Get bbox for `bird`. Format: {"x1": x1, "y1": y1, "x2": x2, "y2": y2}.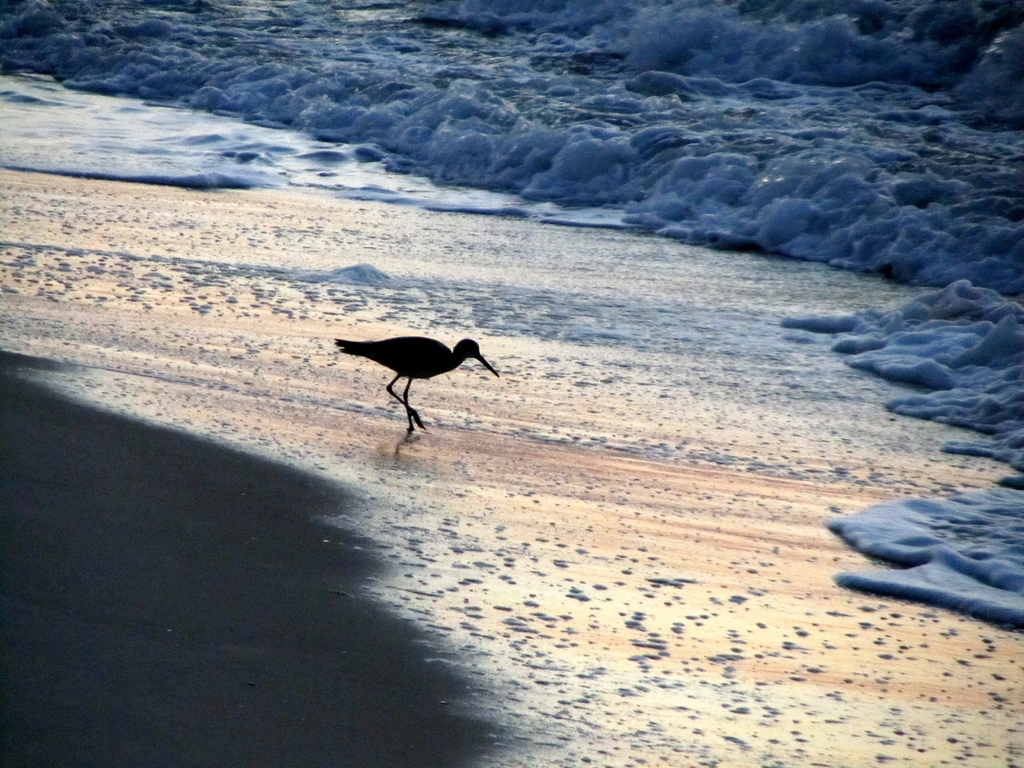
{"x1": 317, "y1": 324, "x2": 520, "y2": 432}.
